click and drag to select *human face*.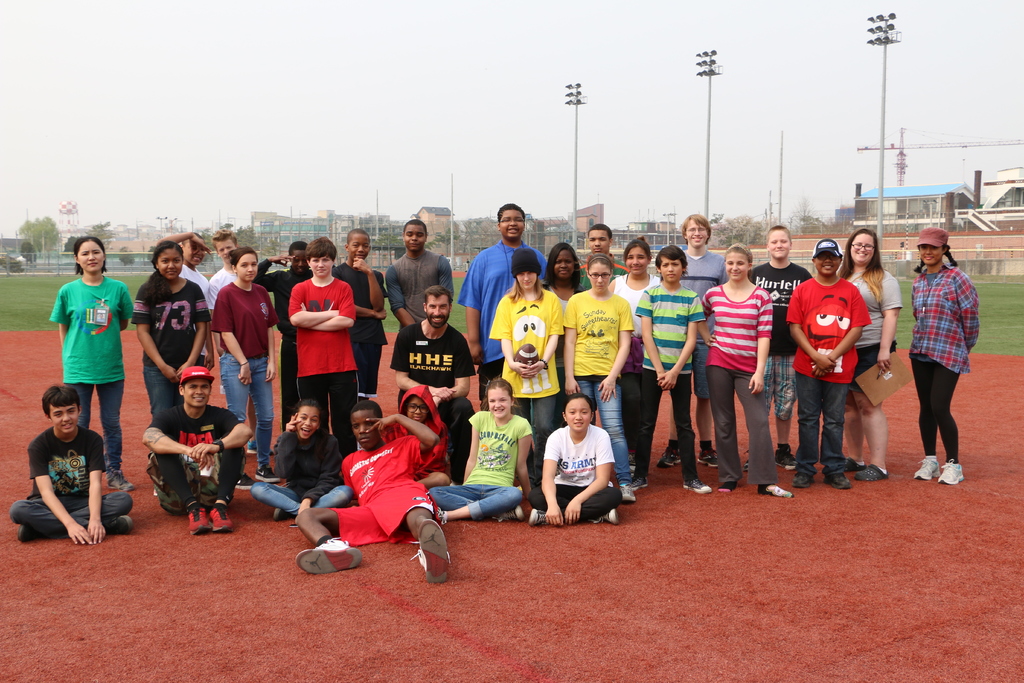
Selection: (181,370,209,407).
